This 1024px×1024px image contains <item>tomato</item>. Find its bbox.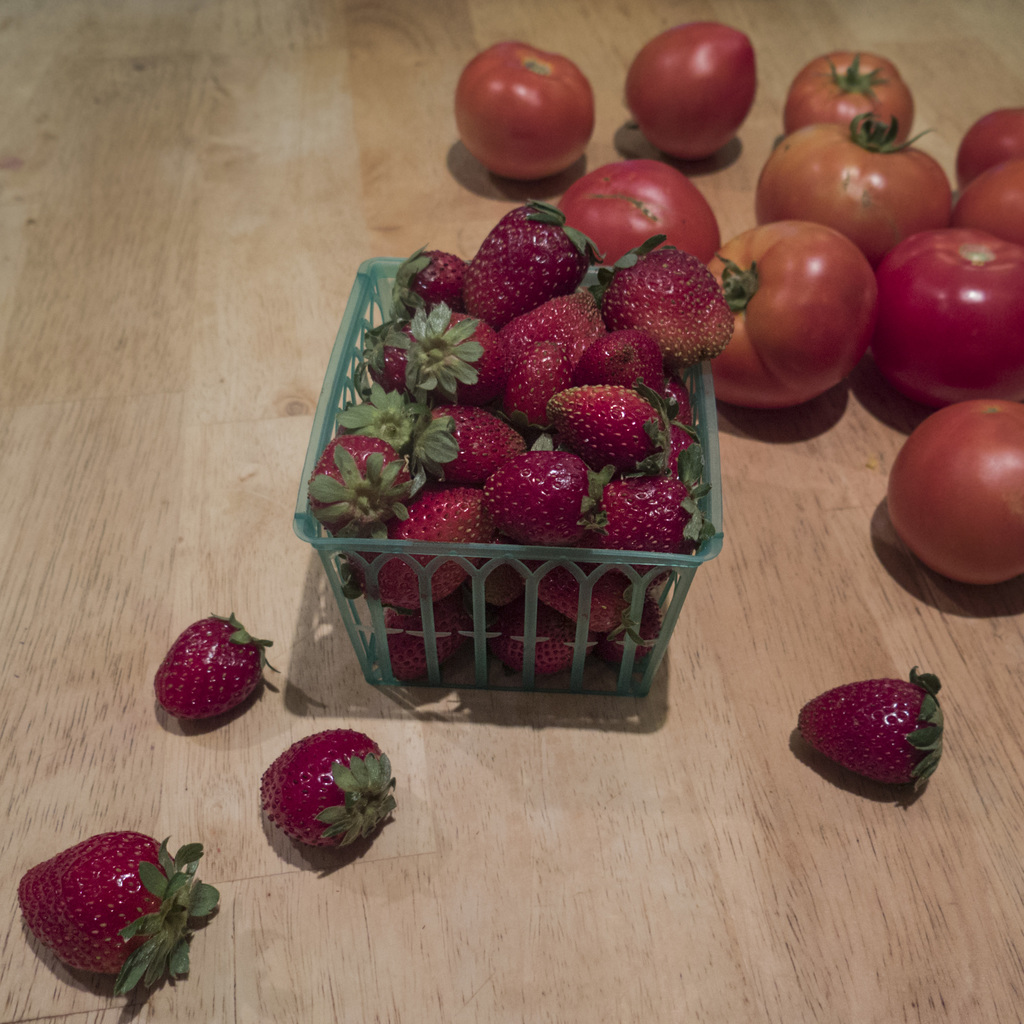
(x1=956, y1=99, x2=1023, y2=235).
